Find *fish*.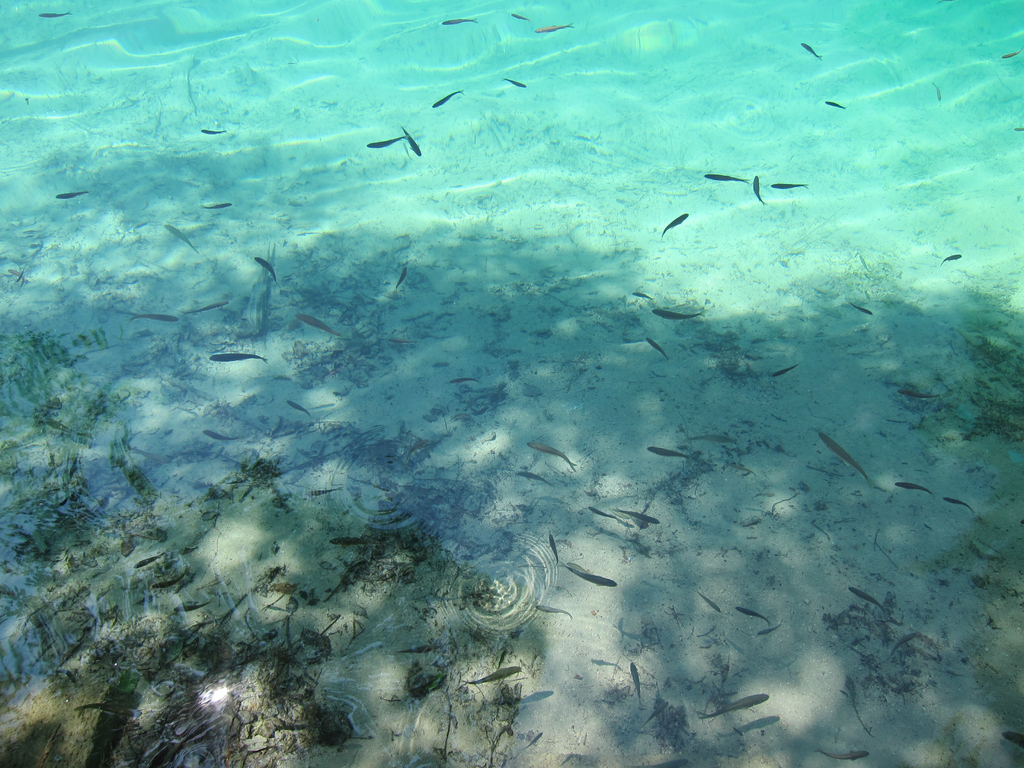
(758, 618, 785, 637).
